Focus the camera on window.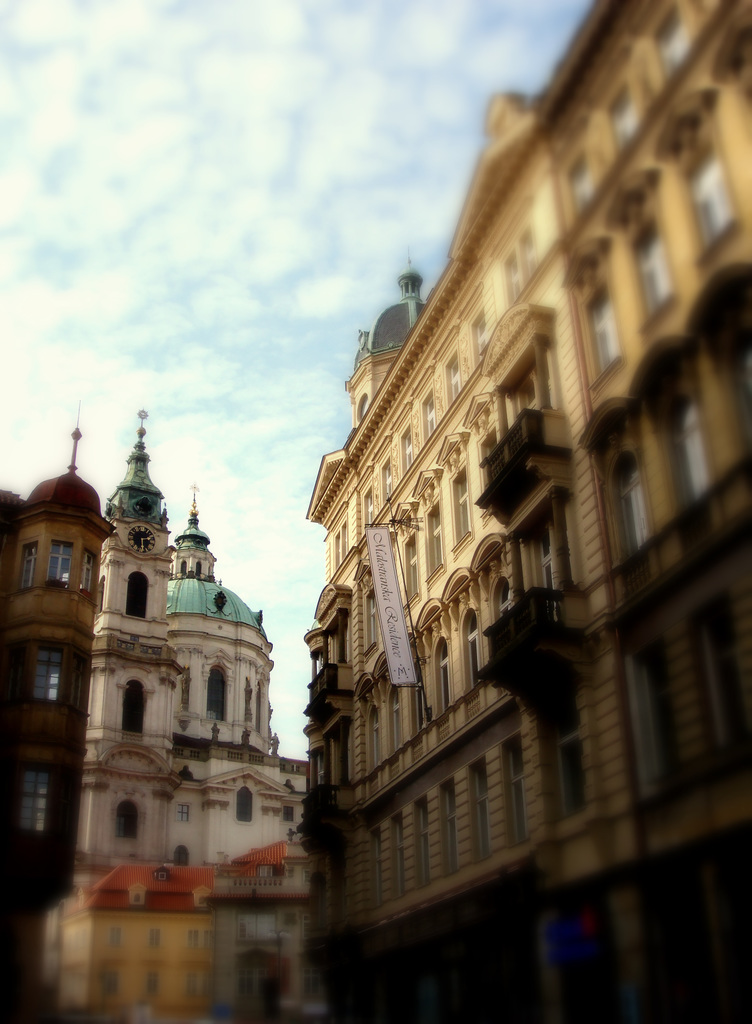
Focus region: bbox=(561, 147, 594, 218).
